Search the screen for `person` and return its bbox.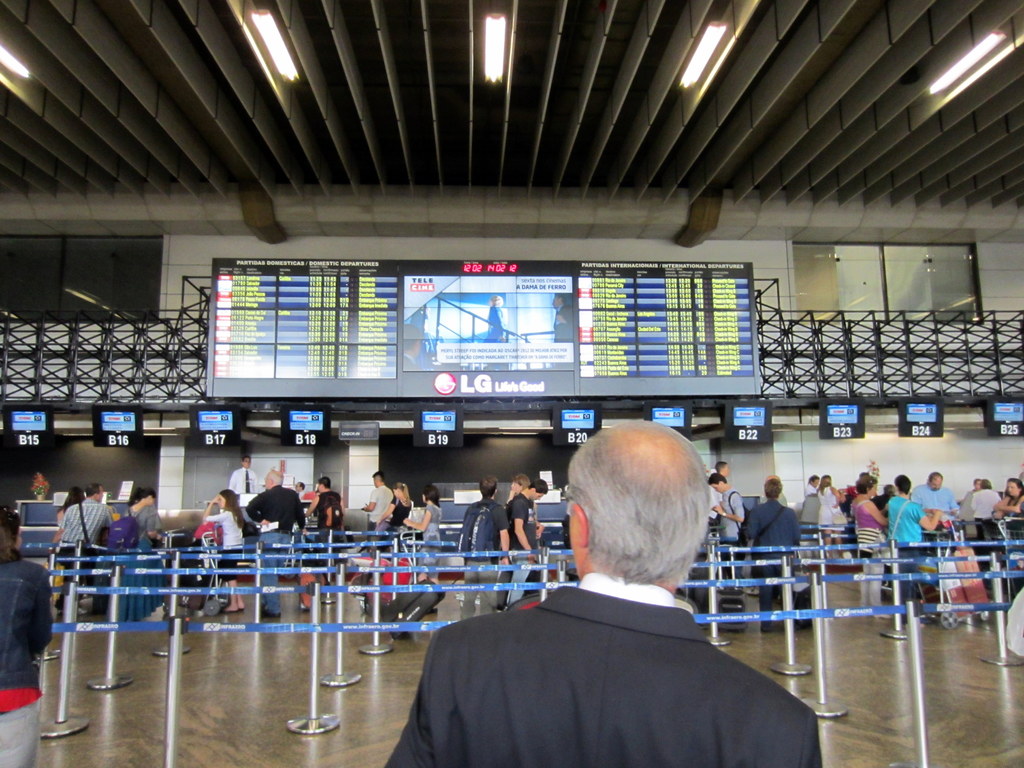
Found: locate(374, 484, 413, 568).
